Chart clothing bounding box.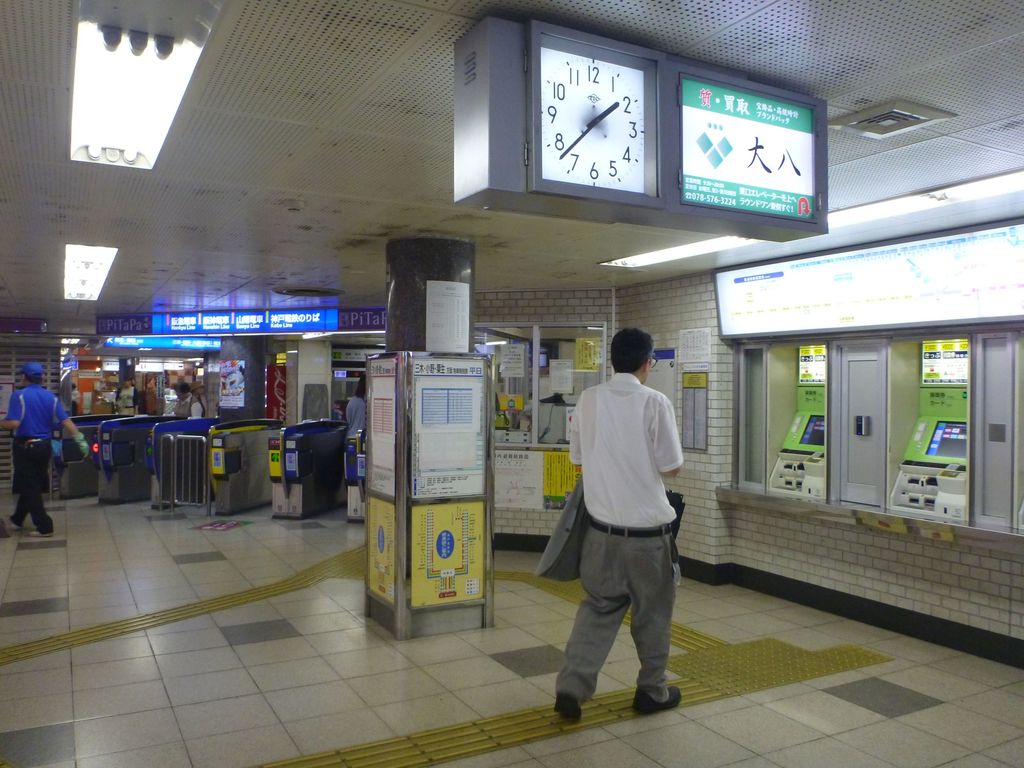
Charted: [554, 373, 686, 698].
